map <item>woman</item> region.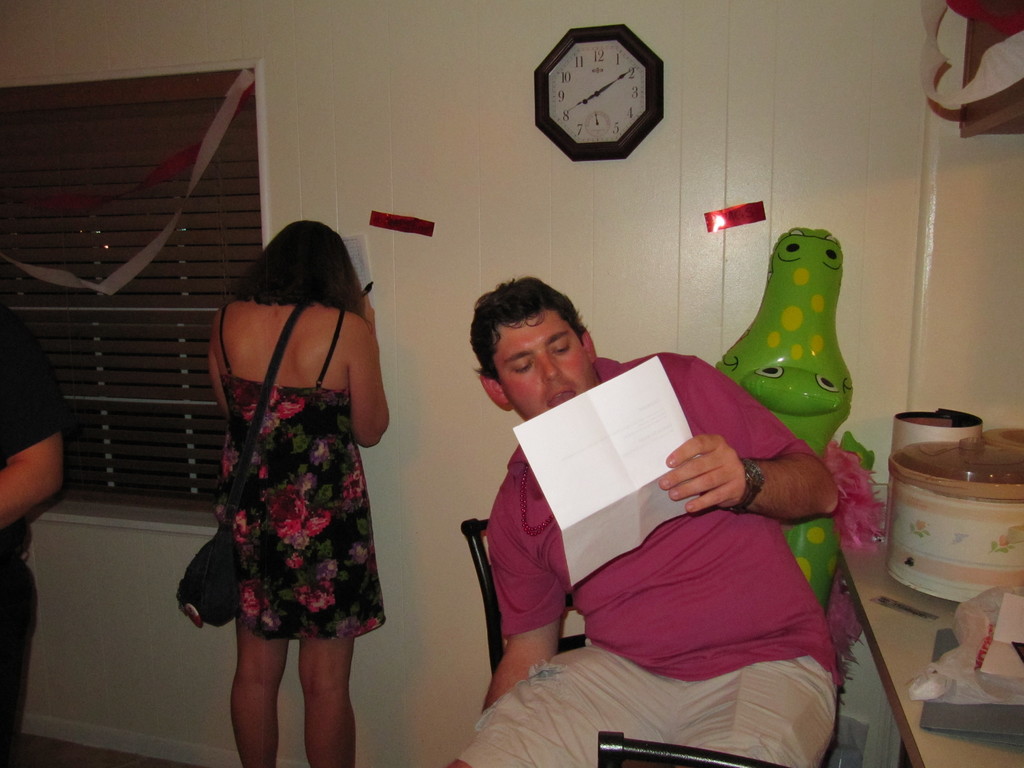
Mapped to bbox(180, 198, 399, 695).
